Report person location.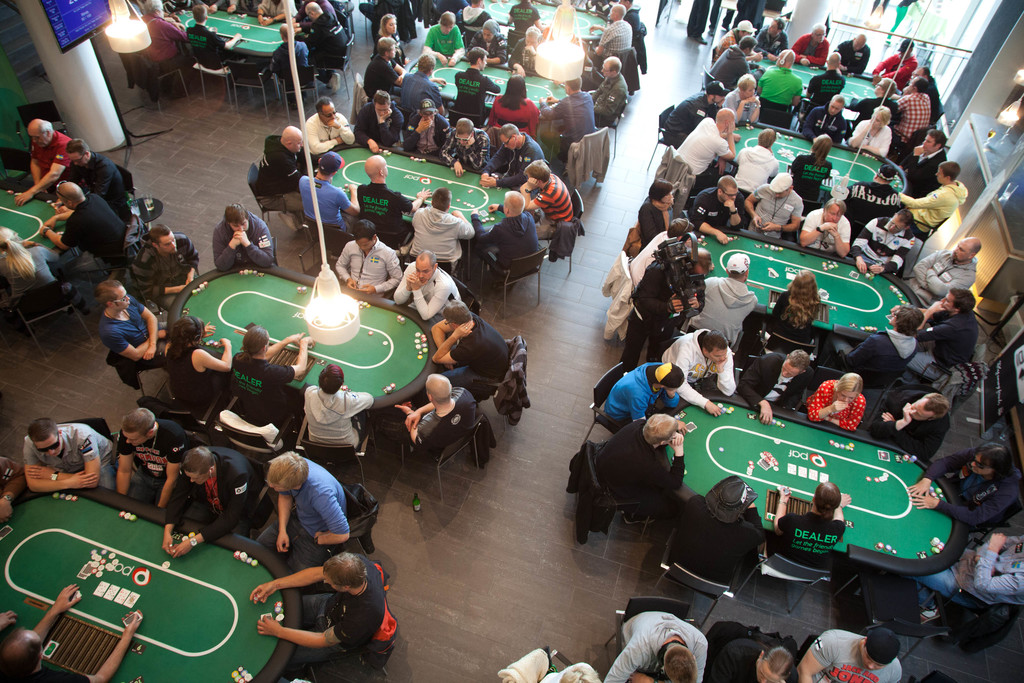
Report: {"left": 932, "top": 278, "right": 977, "bottom": 377}.
